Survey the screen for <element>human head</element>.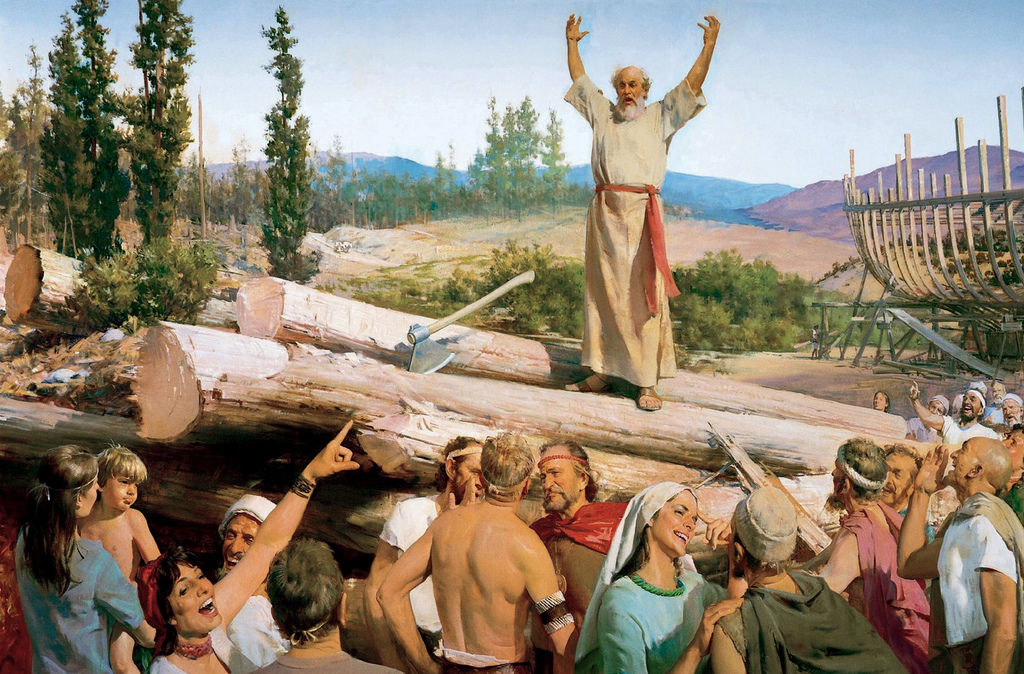
Survey found: l=208, t=489, r=278, b=571.
